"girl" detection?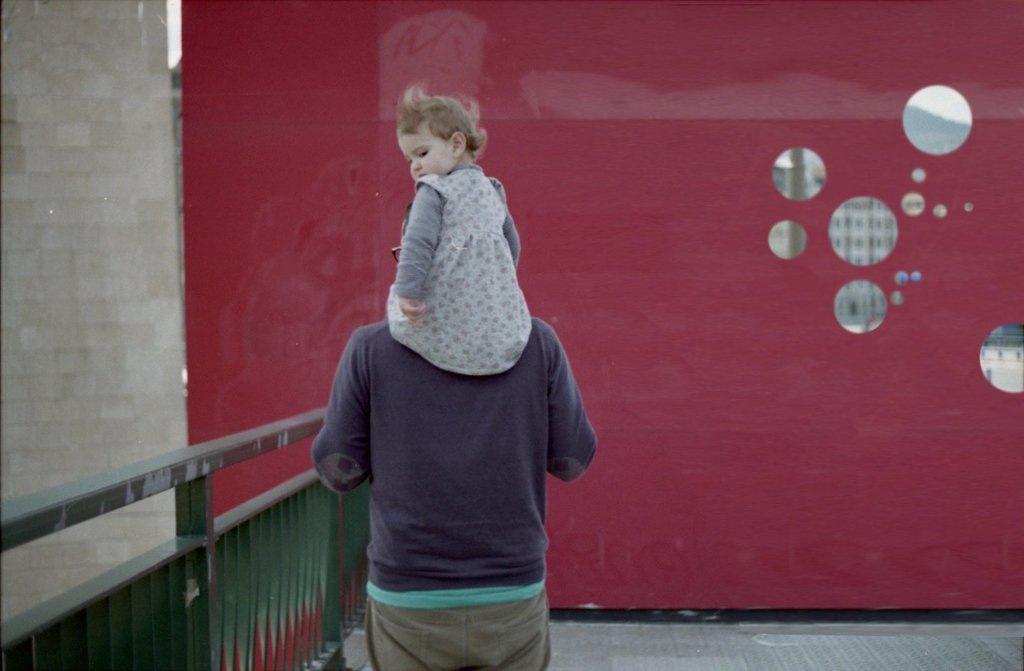
{"left": 385, "top": 80, "right": 532, "bottom": 377}
